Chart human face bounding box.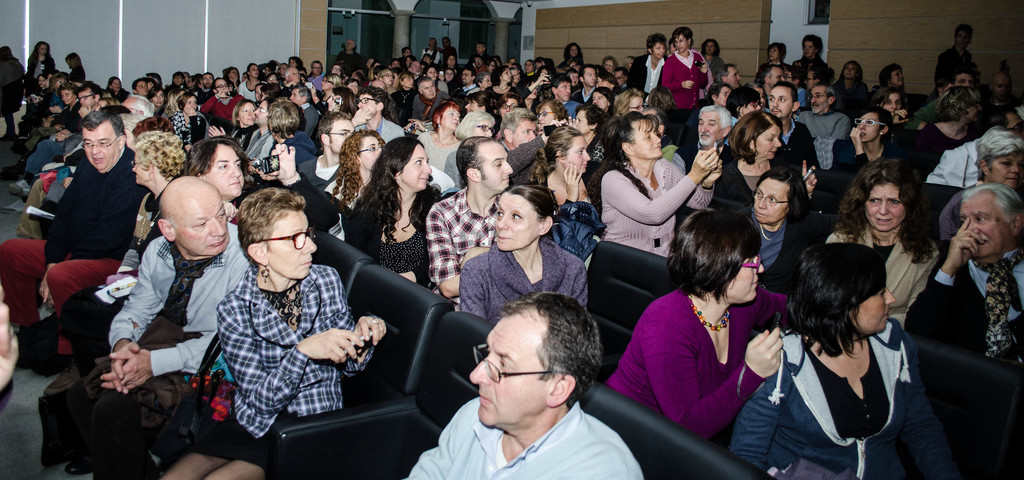
Charted: [392,61,401,67].
